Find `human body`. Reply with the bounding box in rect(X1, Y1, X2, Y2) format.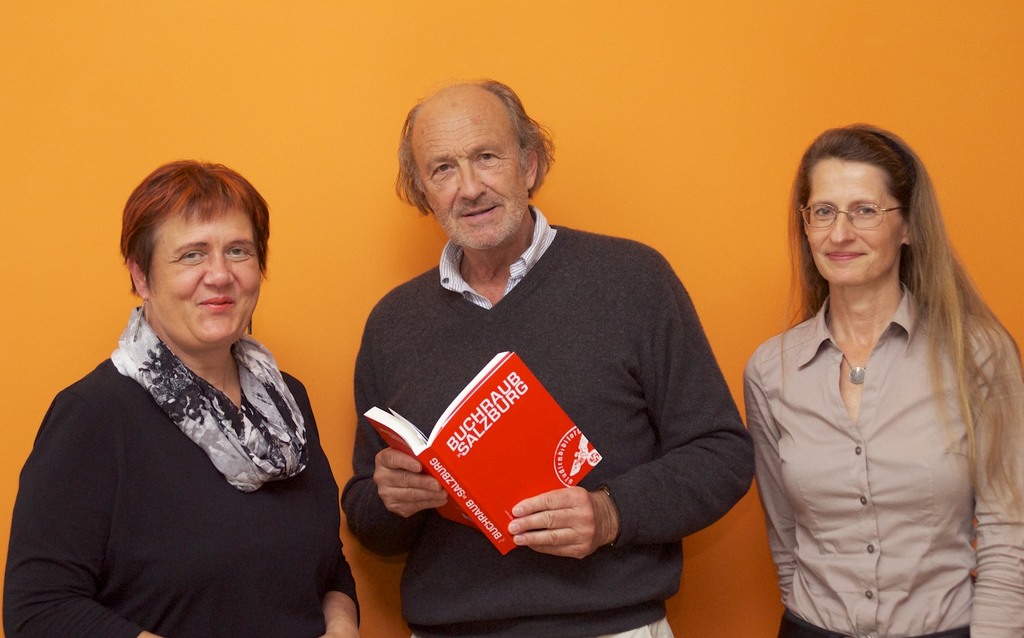
rect(730, 157, 1004, 637).
